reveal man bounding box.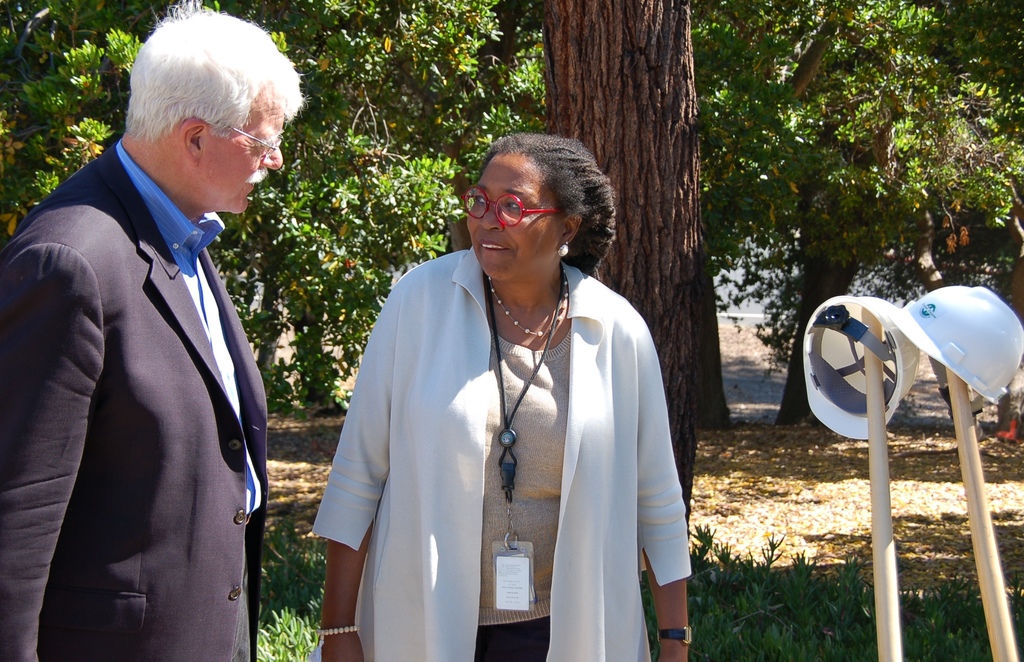
Revealed: [19,4,323,656].
